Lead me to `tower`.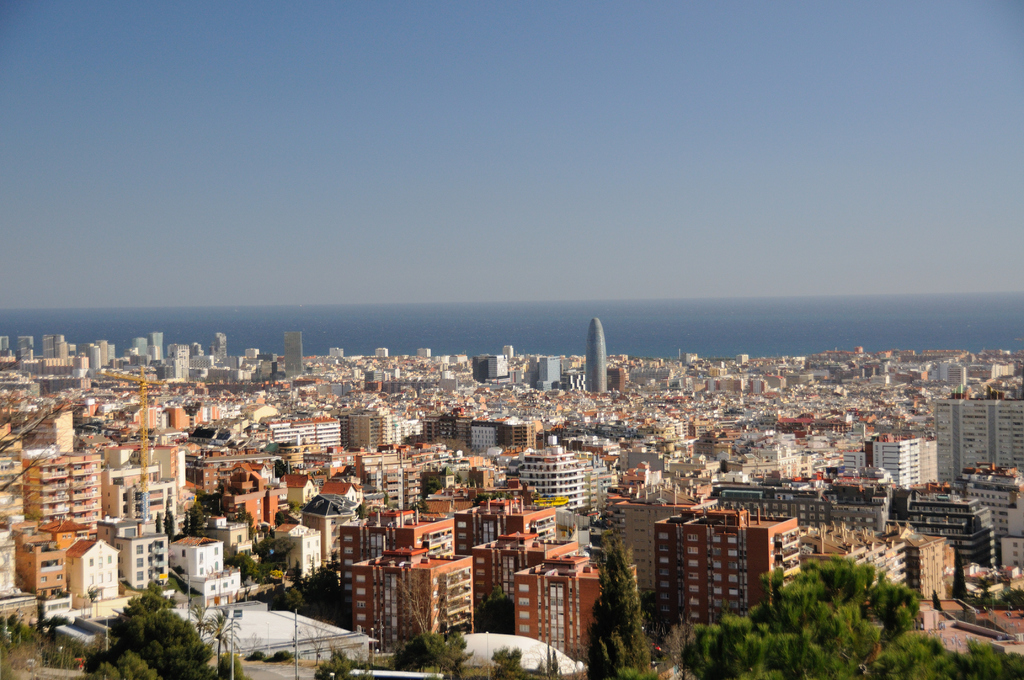
Lead to (left=511, top=534, right=605, bottom=659).
